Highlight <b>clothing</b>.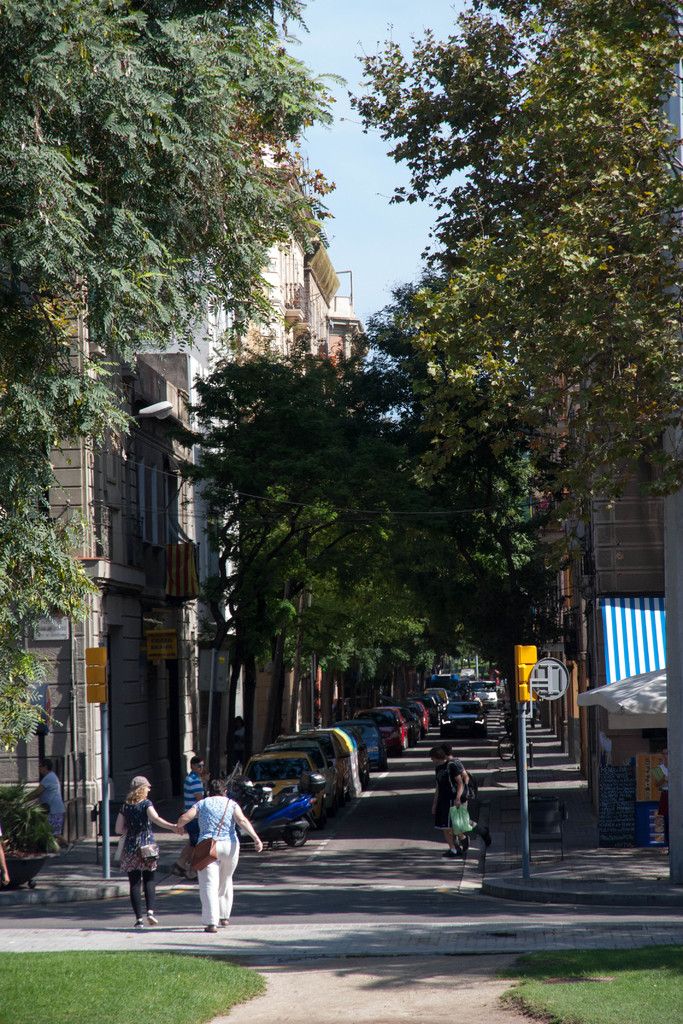
Highlighted region: 115,798,155,905.
